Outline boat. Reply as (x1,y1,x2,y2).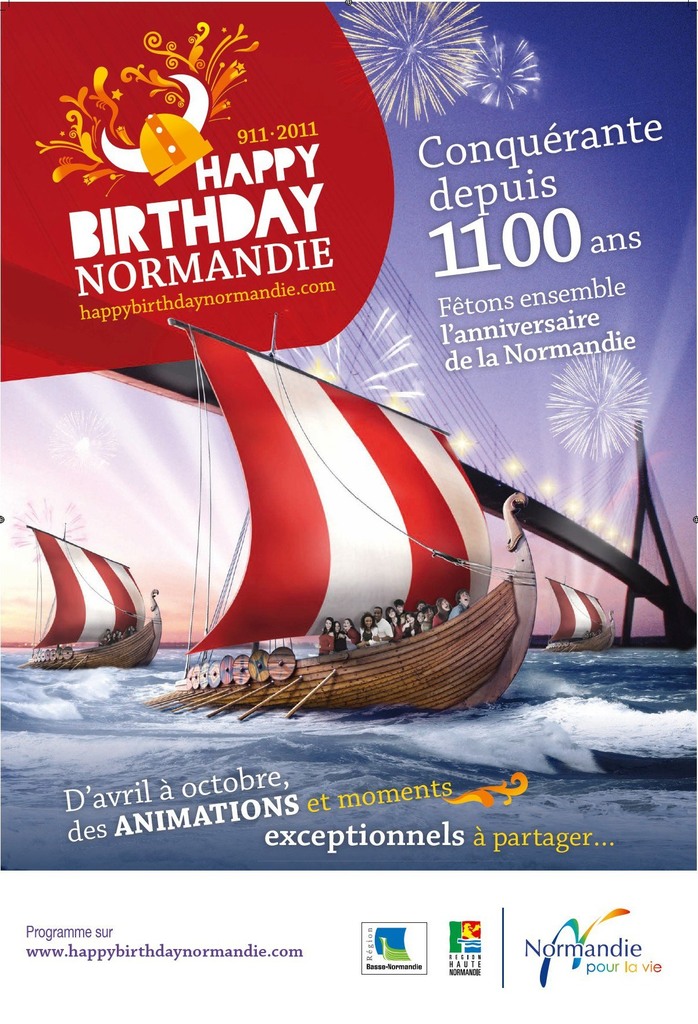
(541,581,623,655).
